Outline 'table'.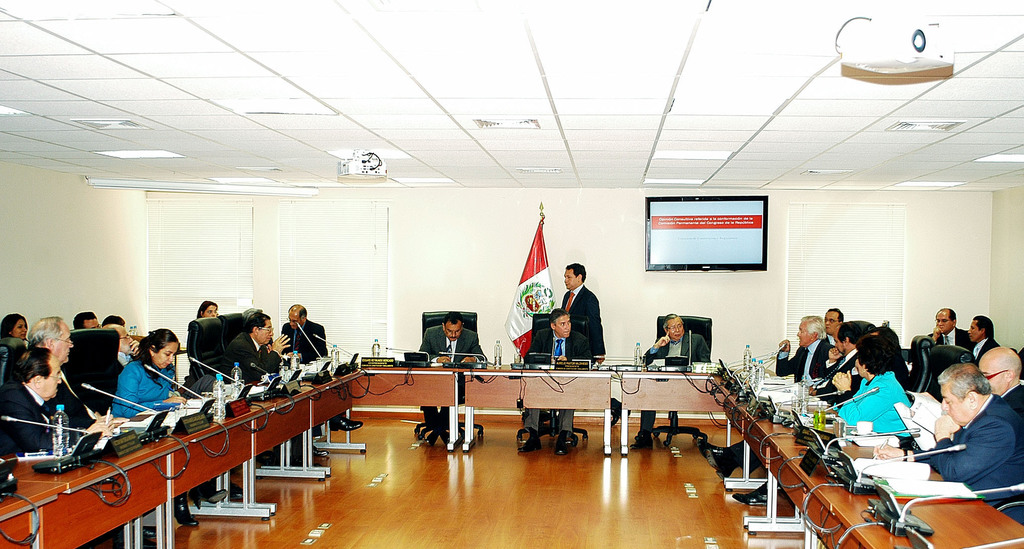
Outline: box=[712, 379, 767, 497].
